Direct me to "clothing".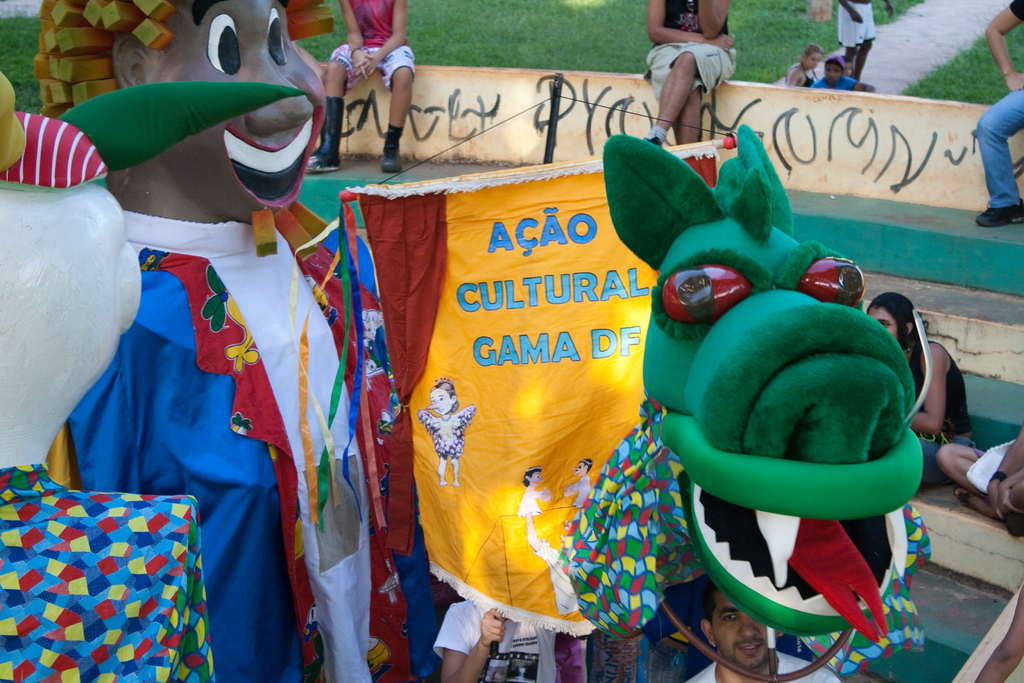
Direction: 680,654,840,682.
